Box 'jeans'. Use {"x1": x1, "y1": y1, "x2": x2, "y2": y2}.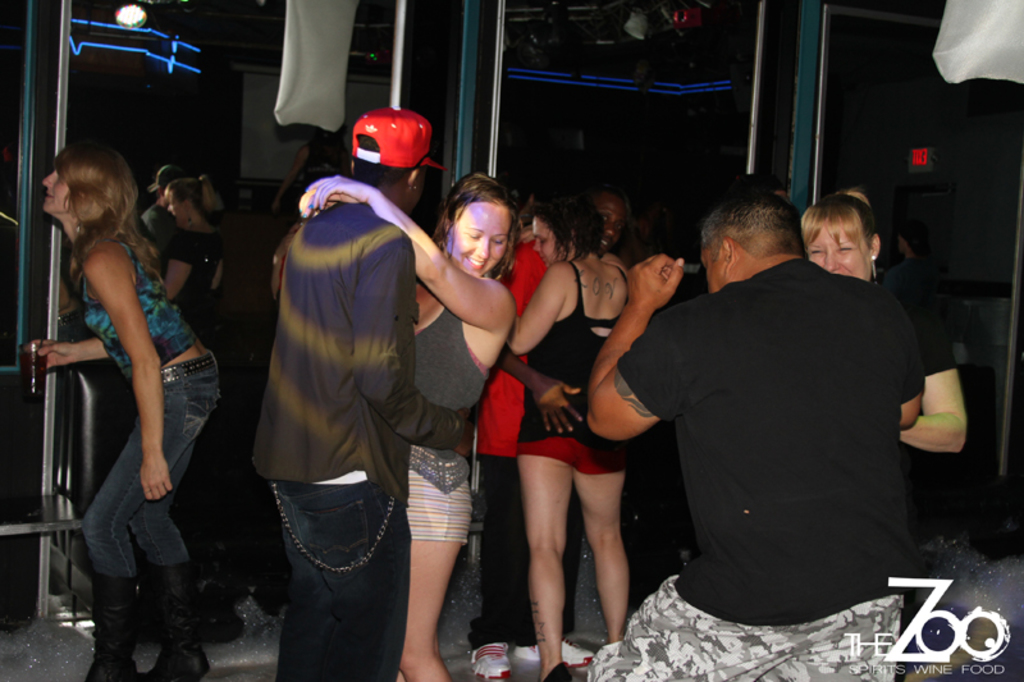
{"x1": 78, "y1": 351, "x2": 216, "y2": 580}.
